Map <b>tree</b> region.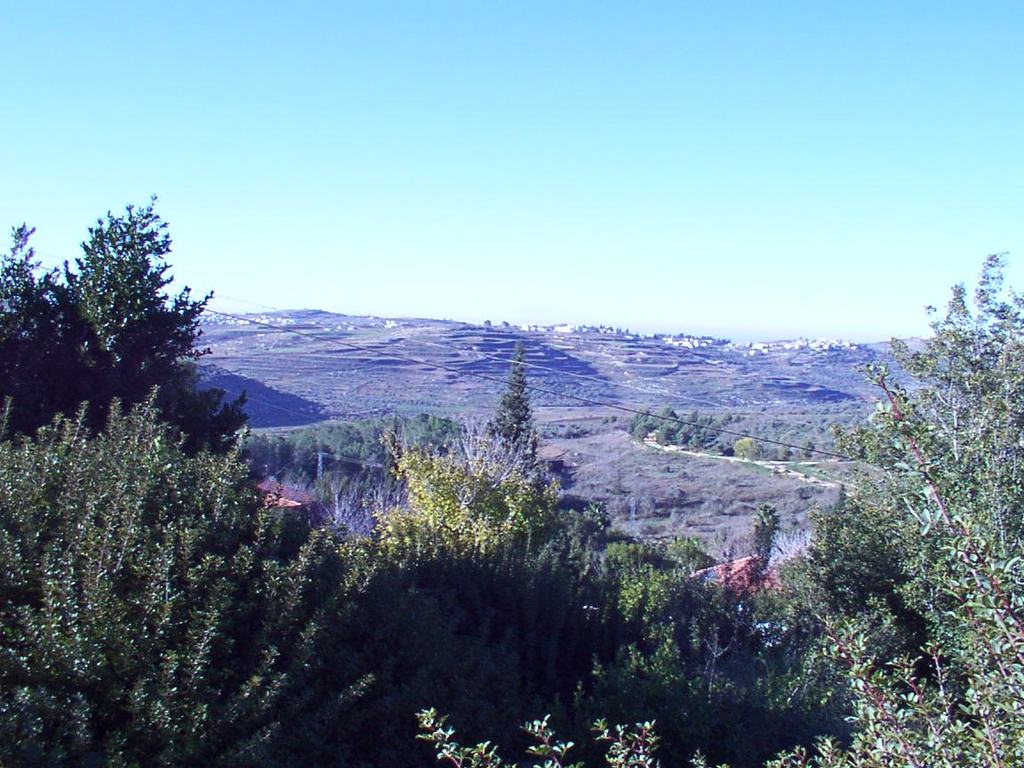
Mapped to [452,410,541,482].
